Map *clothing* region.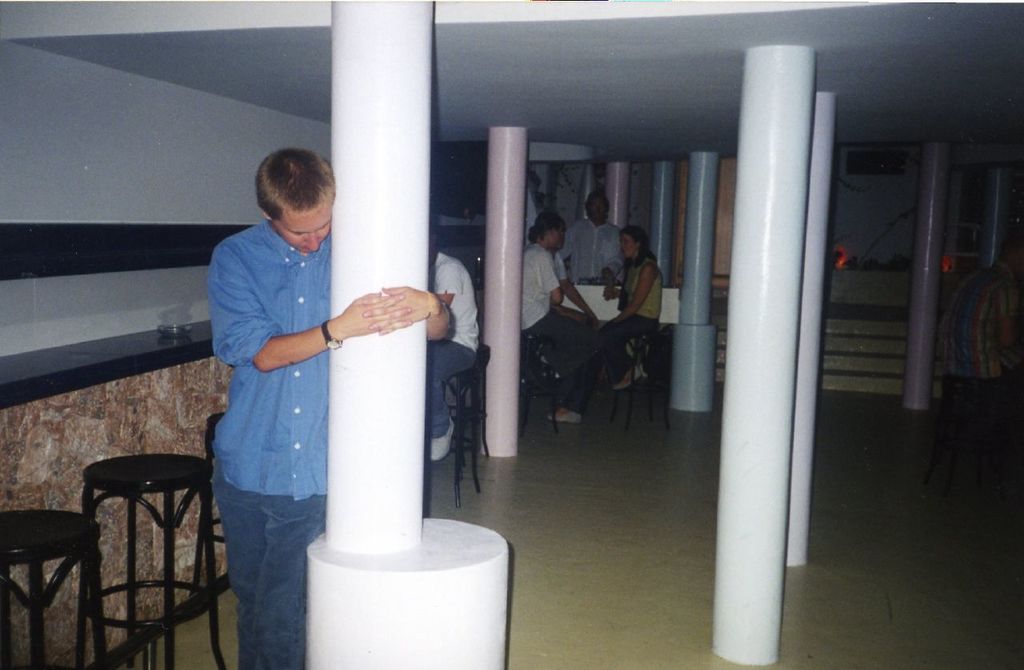
Mapped to [557, 213, 623, 287].
